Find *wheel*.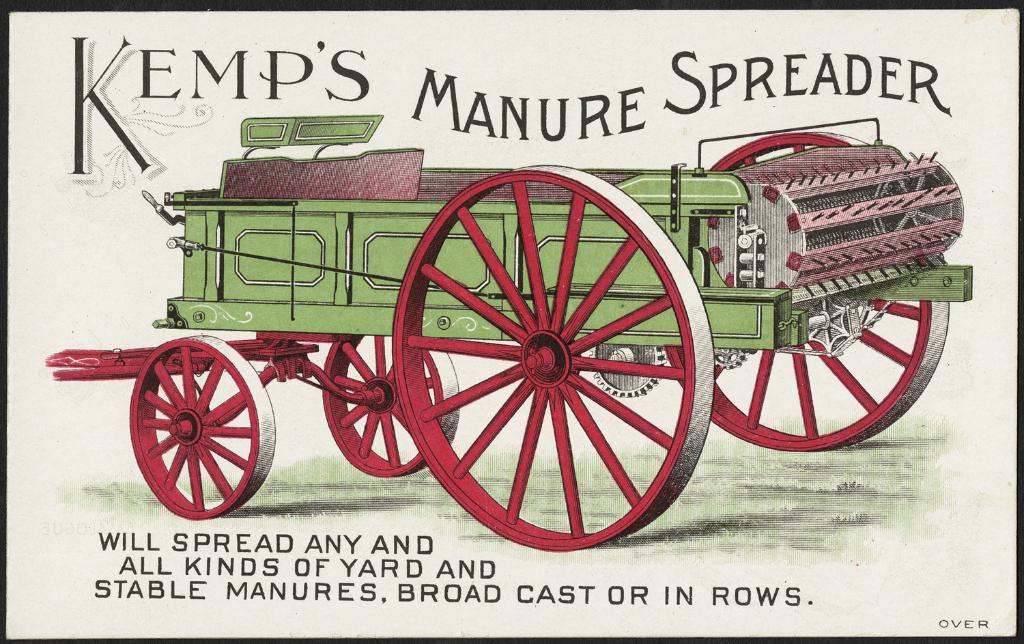
(124,331,272,524).
